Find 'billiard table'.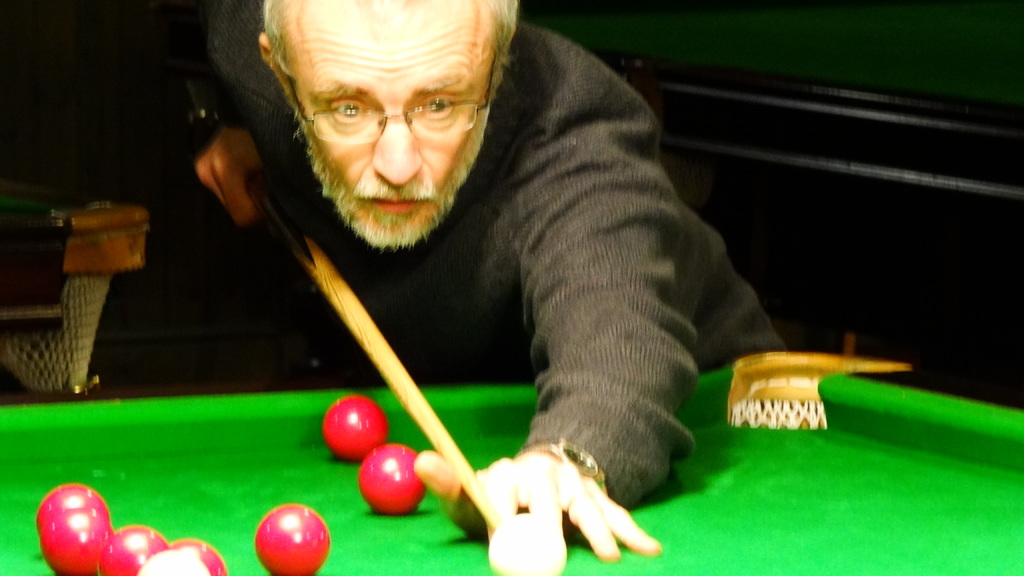
x1=0 y1=346 x2=1023 y2=575.
